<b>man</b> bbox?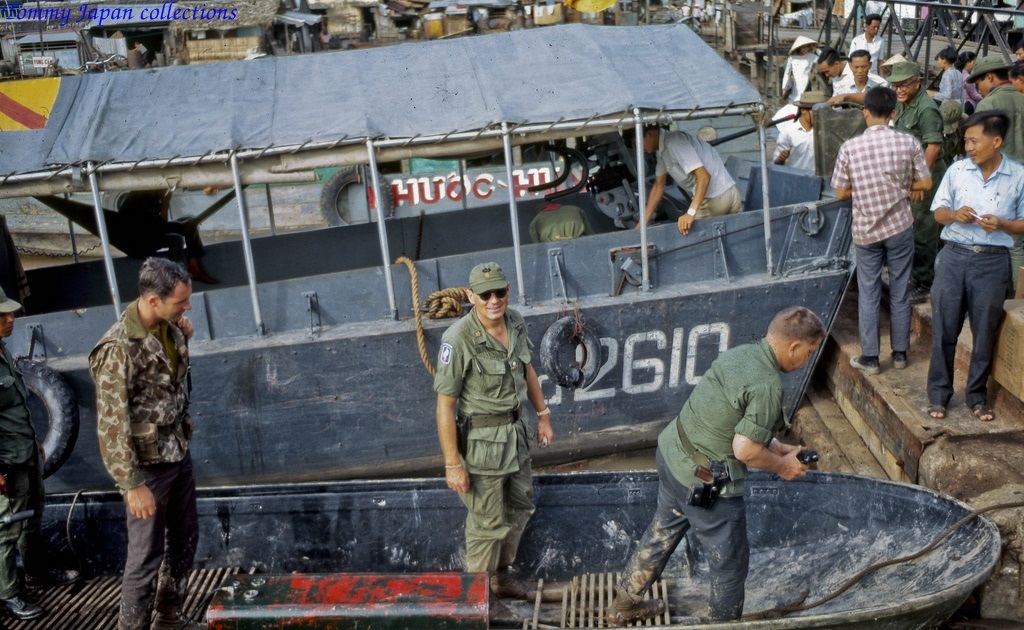
598:306:833:629
